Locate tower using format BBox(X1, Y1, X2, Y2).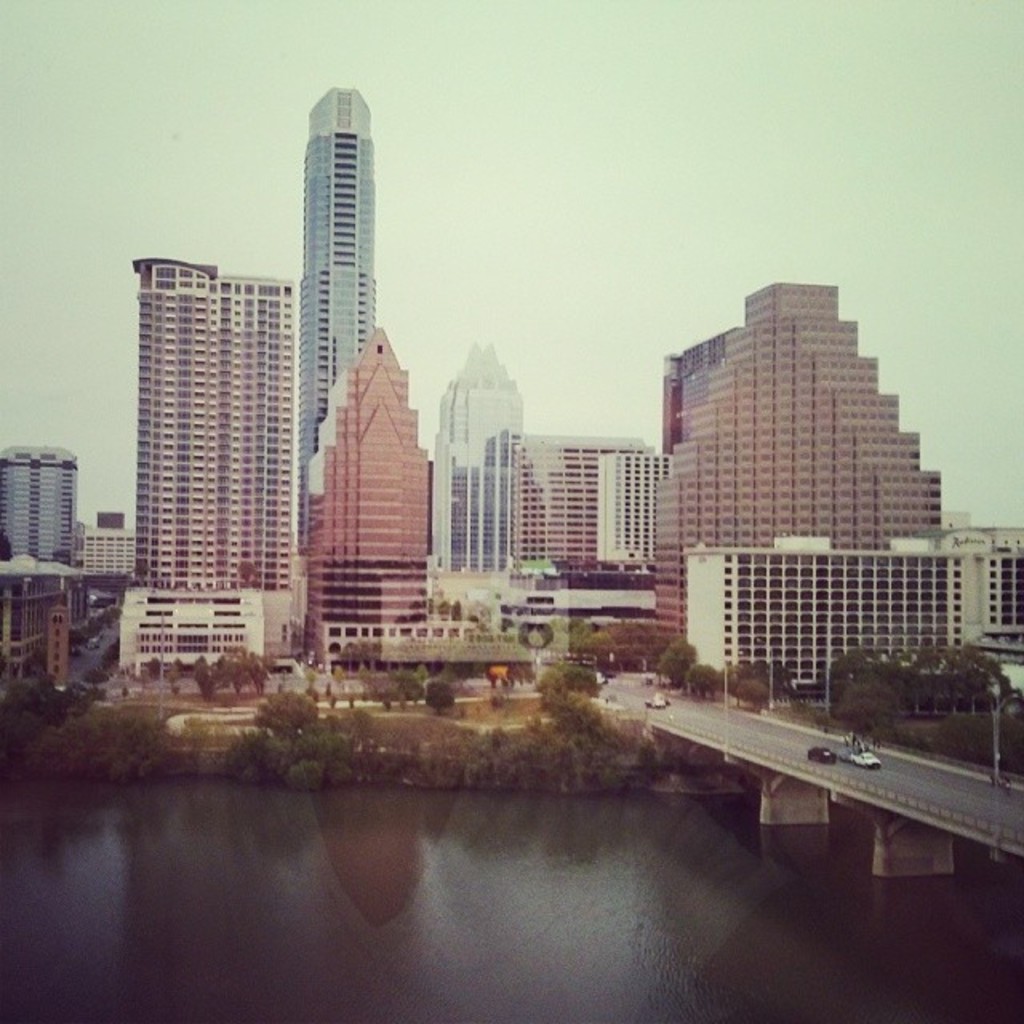
BBox(298, 88, 376, 550).
